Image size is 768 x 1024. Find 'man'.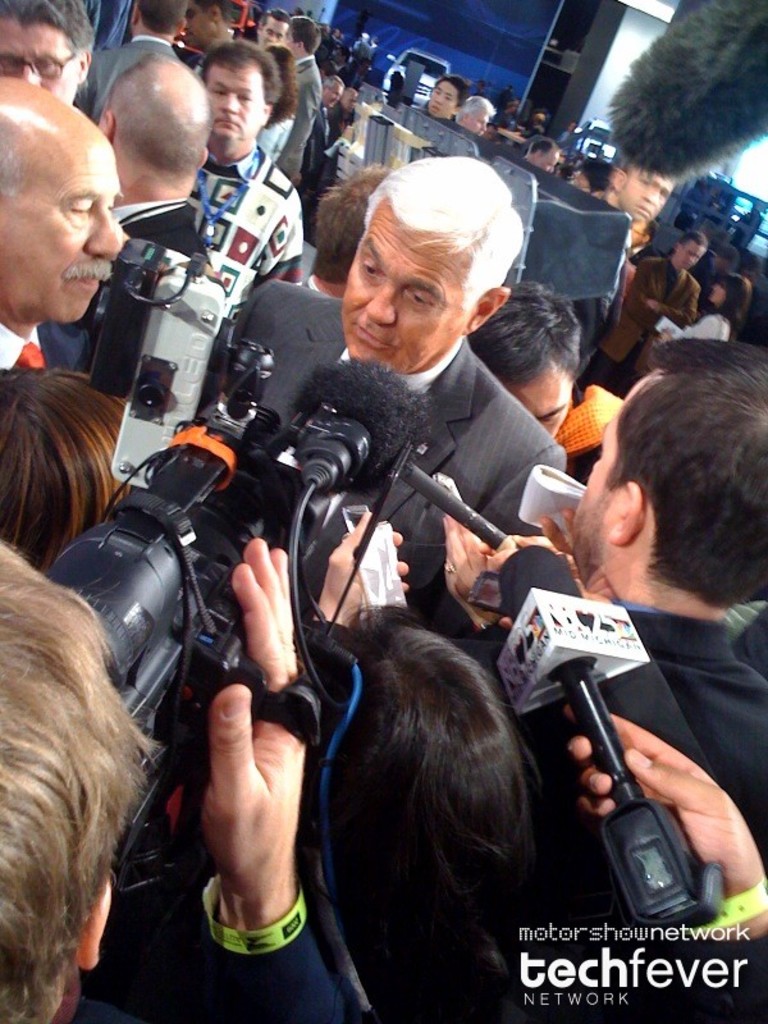
(333, 87, 358, 132).
